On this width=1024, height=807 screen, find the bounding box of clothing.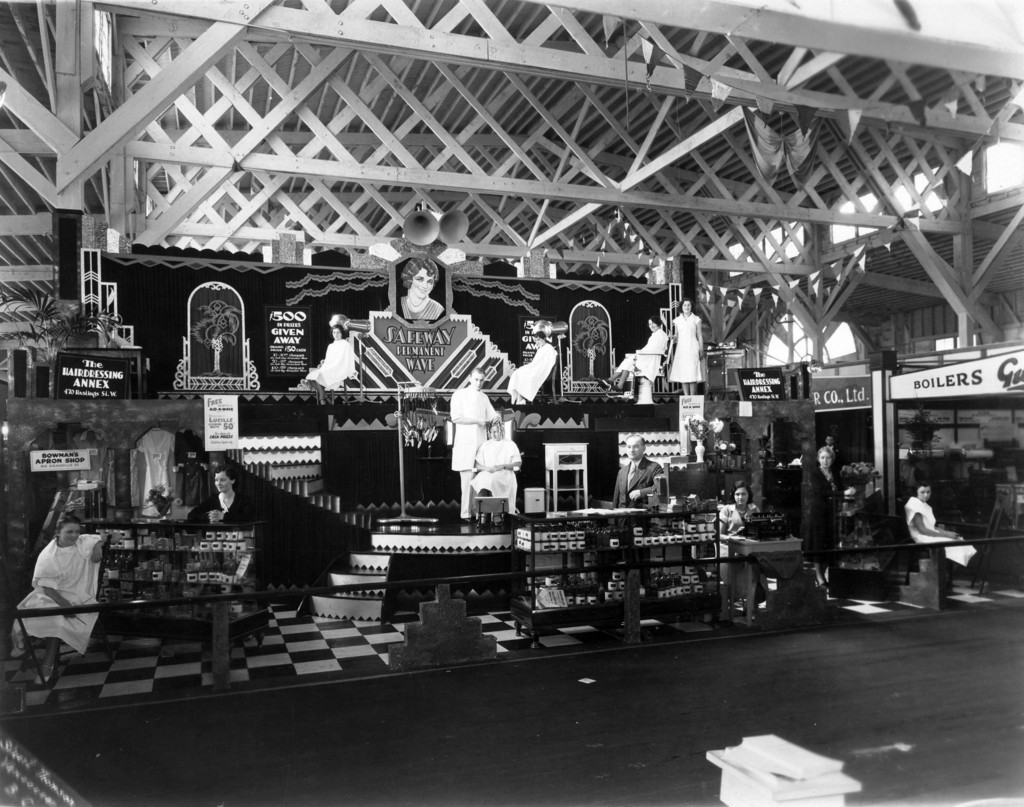
Bounding box: rect(468, 434, 523, 520).
